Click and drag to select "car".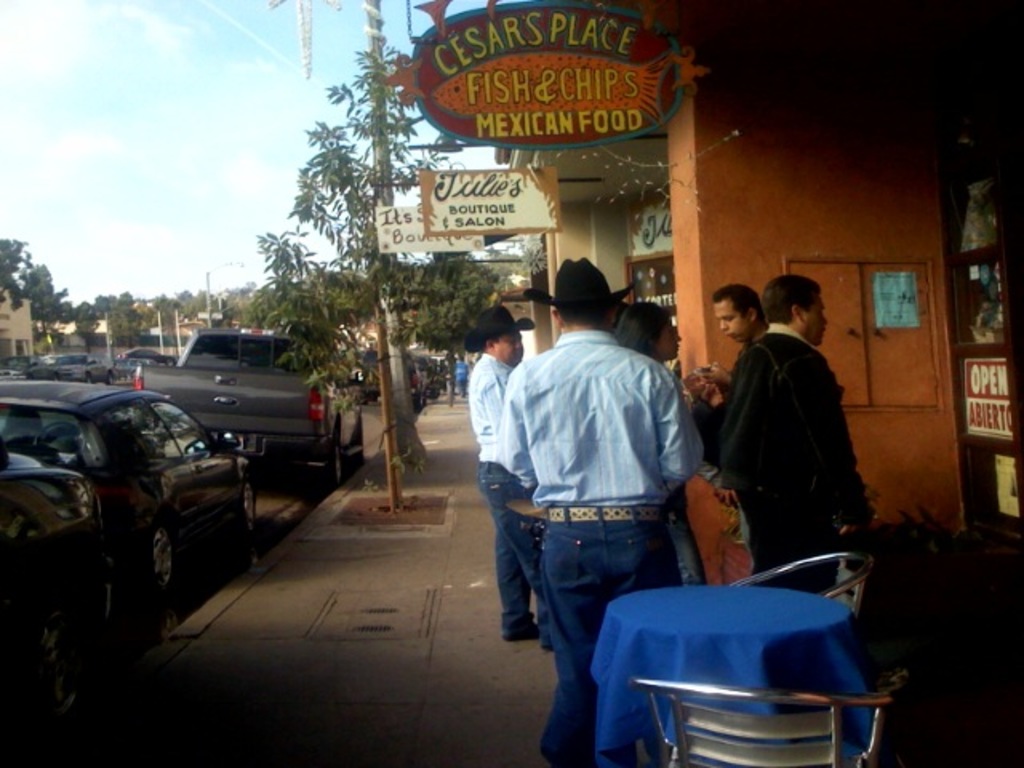
Selection: rect(0, 381, 254, 611).
